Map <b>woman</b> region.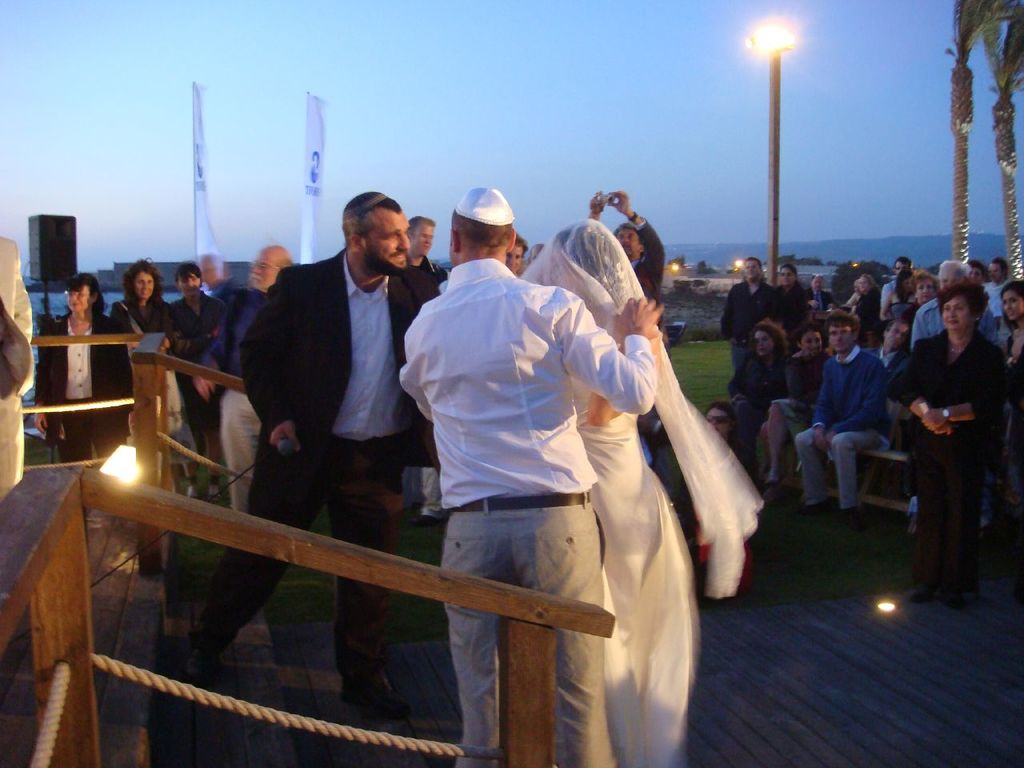
Mapped to locate(759, 266, 814, 345).
